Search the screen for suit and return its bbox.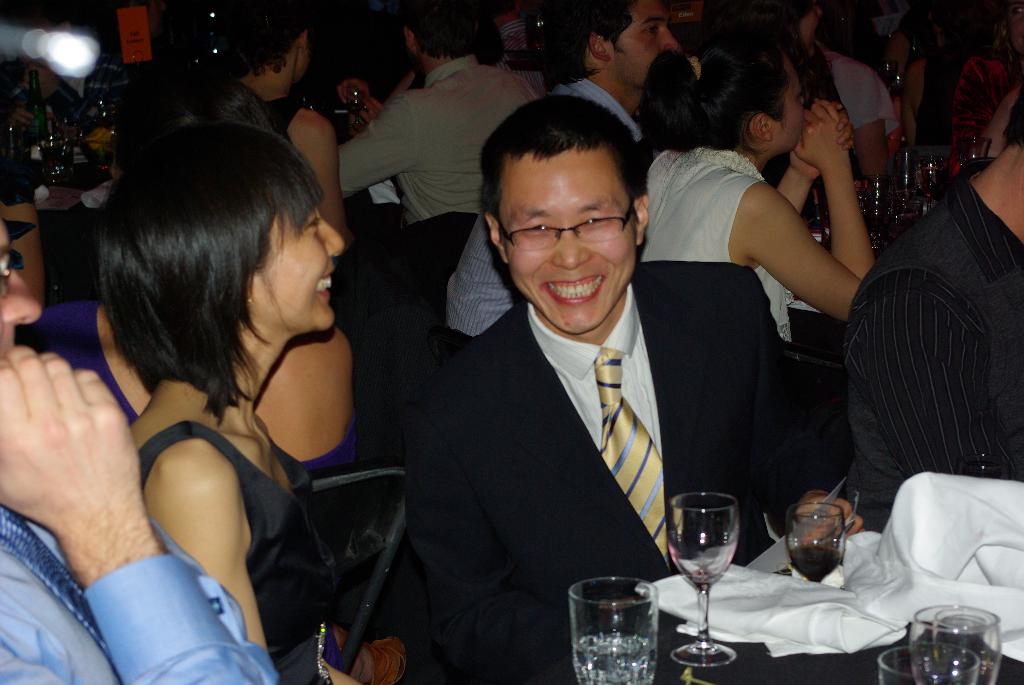
Found: {"x1": 408, "y1": 261, "x2": 847, "y2": 677}.
